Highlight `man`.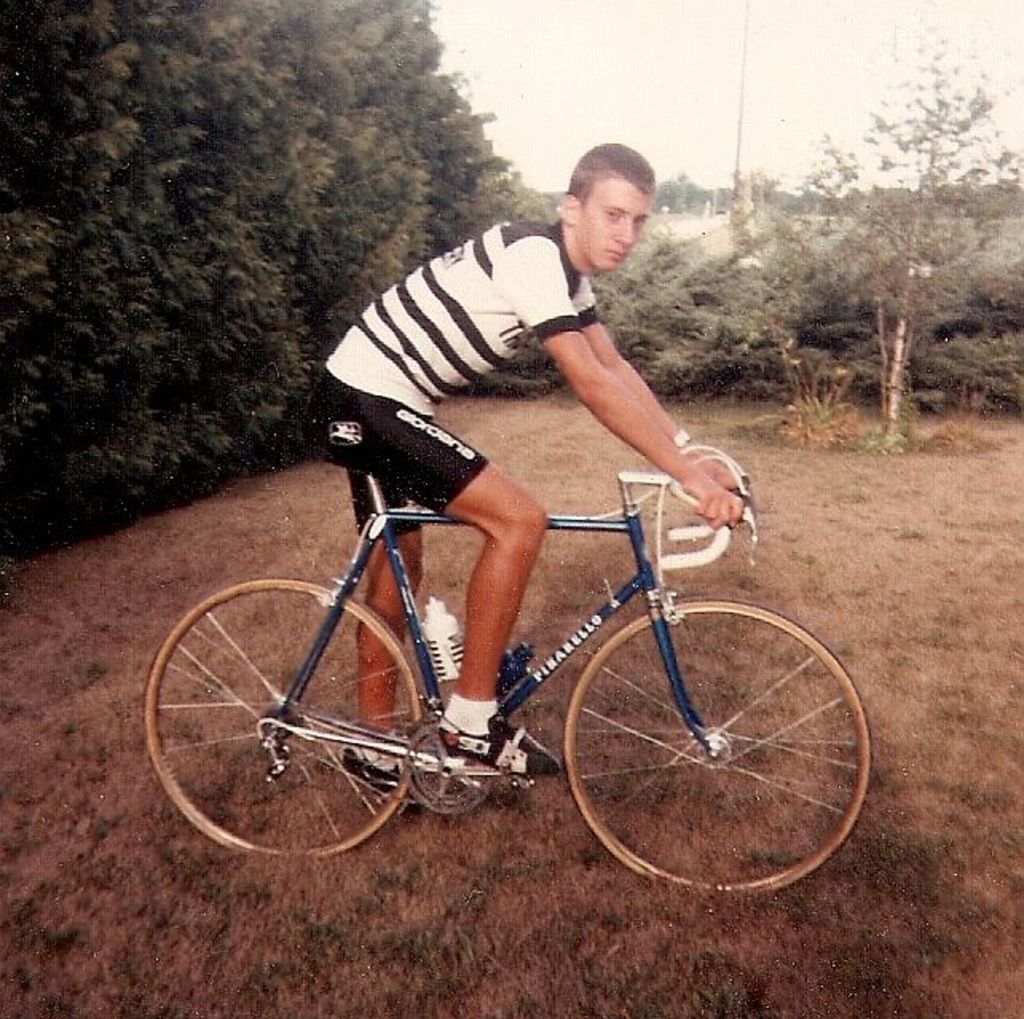
Highlighted region: {"left": 305, "top": 137, "right": 743, "bottom": 816}.
